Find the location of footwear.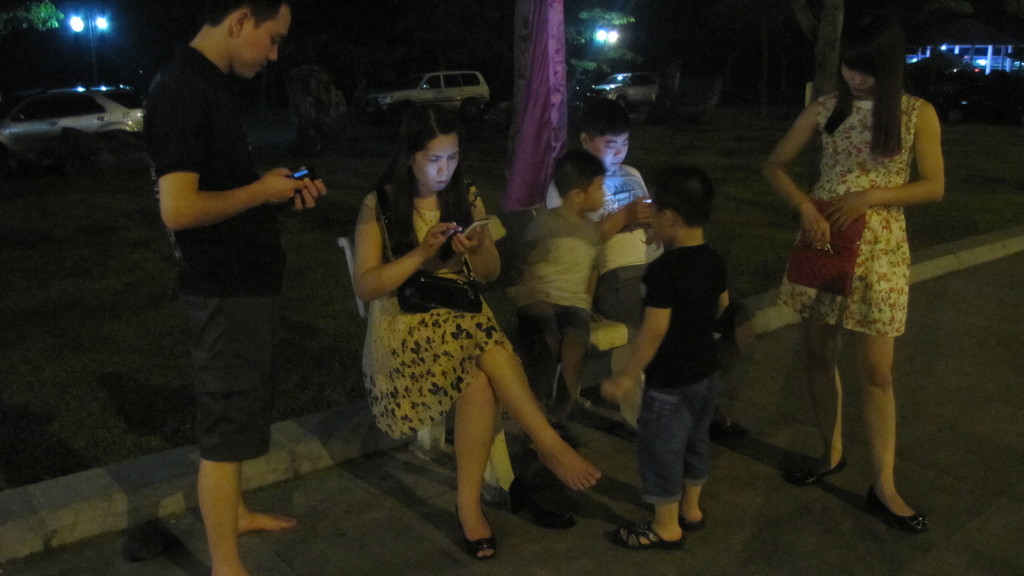
Location: locate(782, 447, 829, 481).
